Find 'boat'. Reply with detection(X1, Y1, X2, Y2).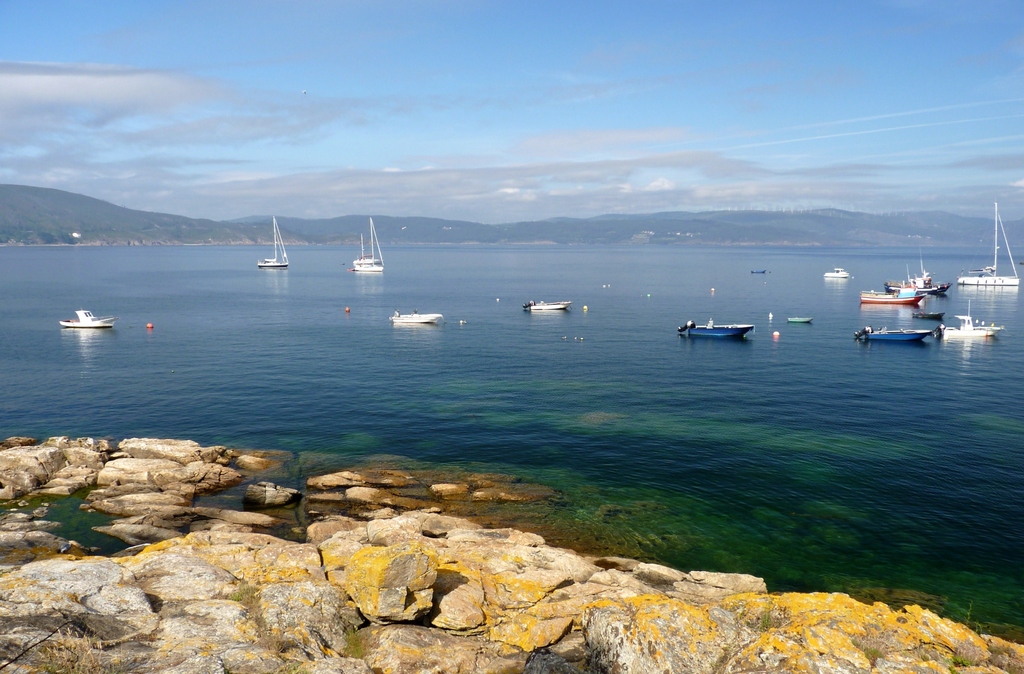
detection(954, 197, 1023, 294).
